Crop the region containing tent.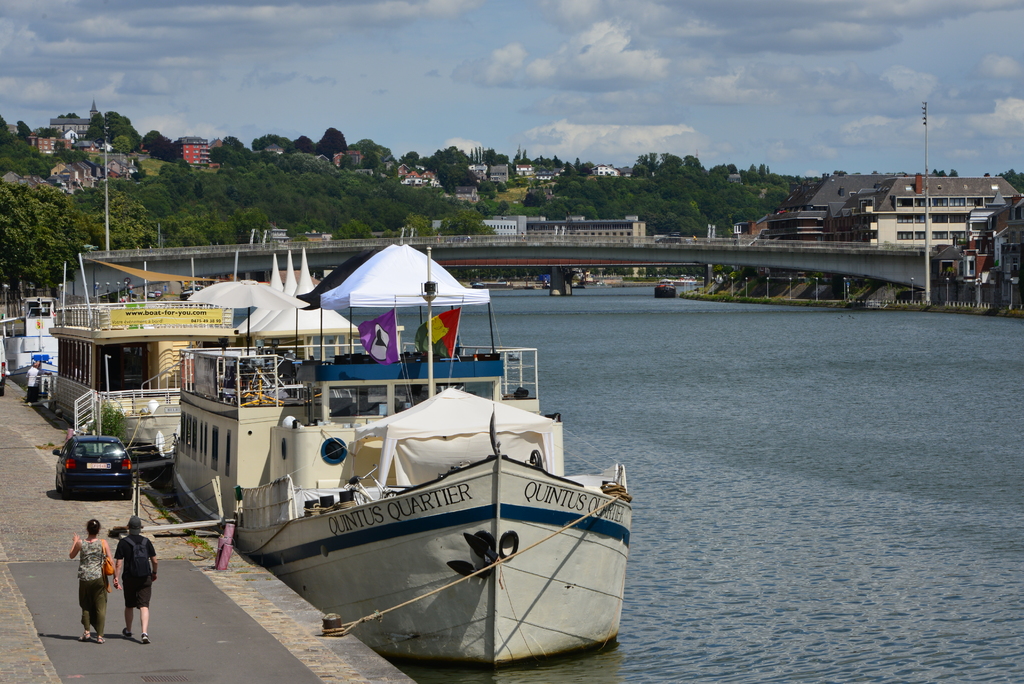
Crop region: [174,277,359,357].
